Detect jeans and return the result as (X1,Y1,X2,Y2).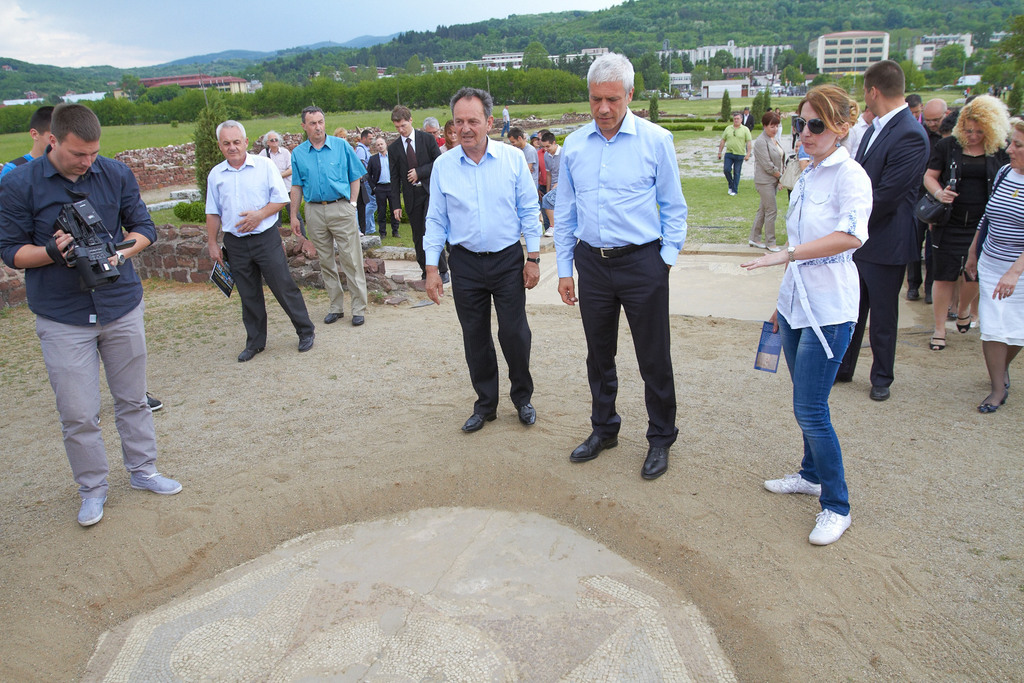
(34,281,155,516).
